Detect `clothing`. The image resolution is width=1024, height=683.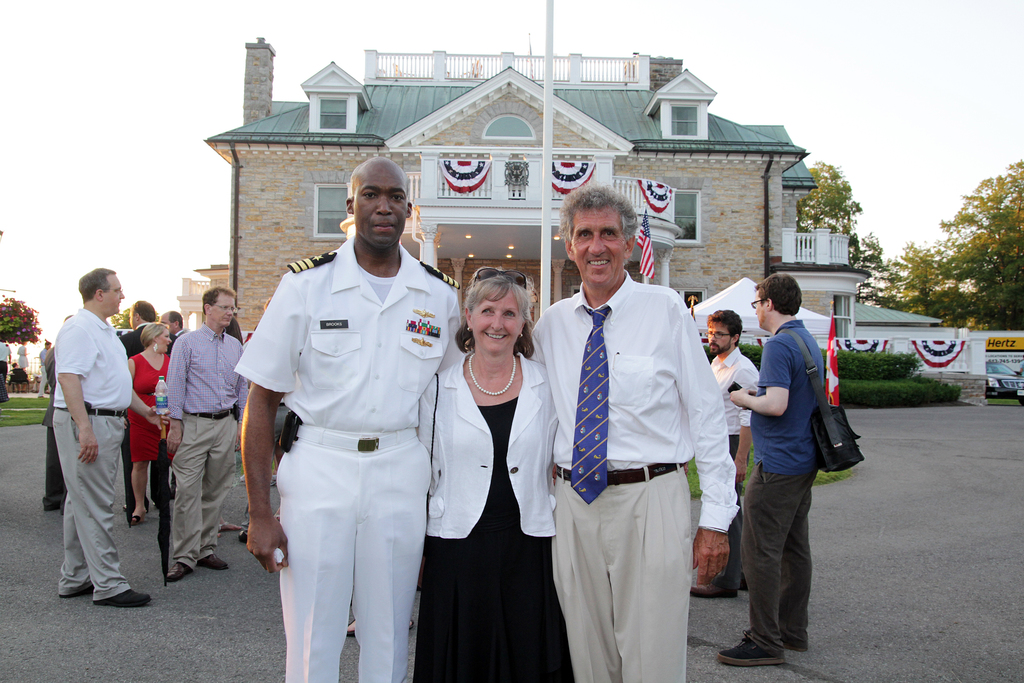
(x1=169, y1=318, x2=246, y2=567).
